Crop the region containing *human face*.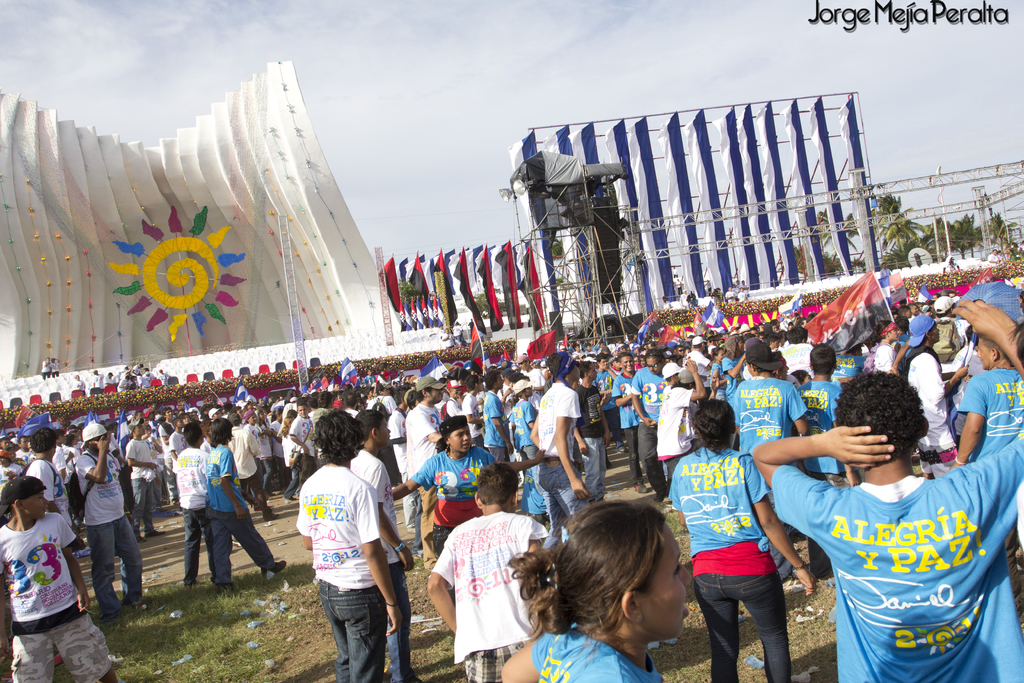
Crop region: <box>637,529,690,641</box>.
